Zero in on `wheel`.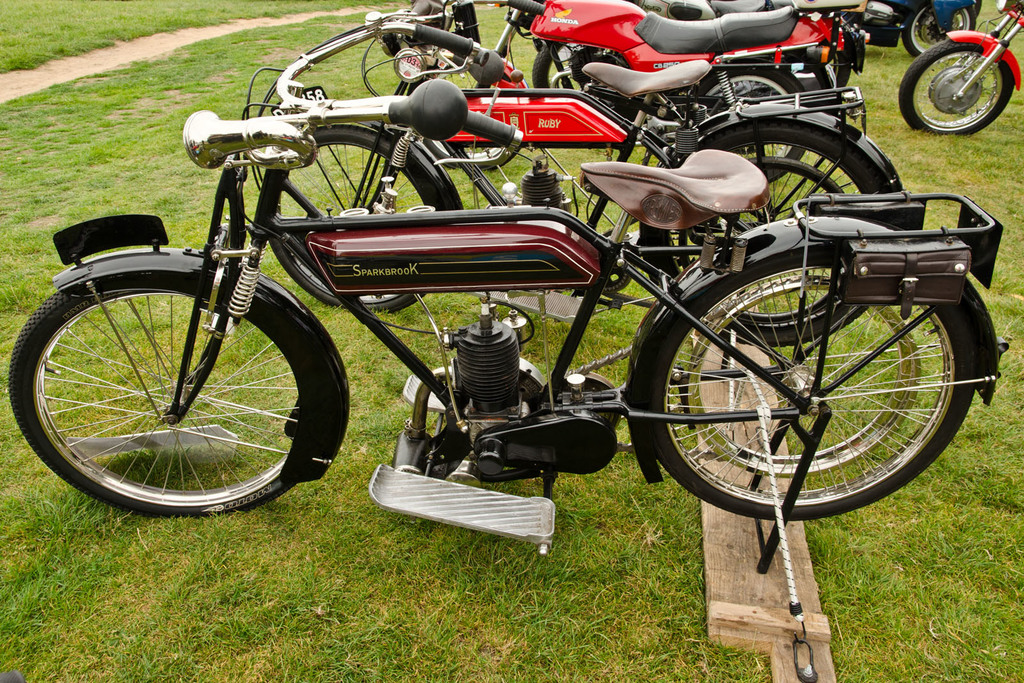
Zeroed in: left=5, top=289, right=291, bottom=518.
